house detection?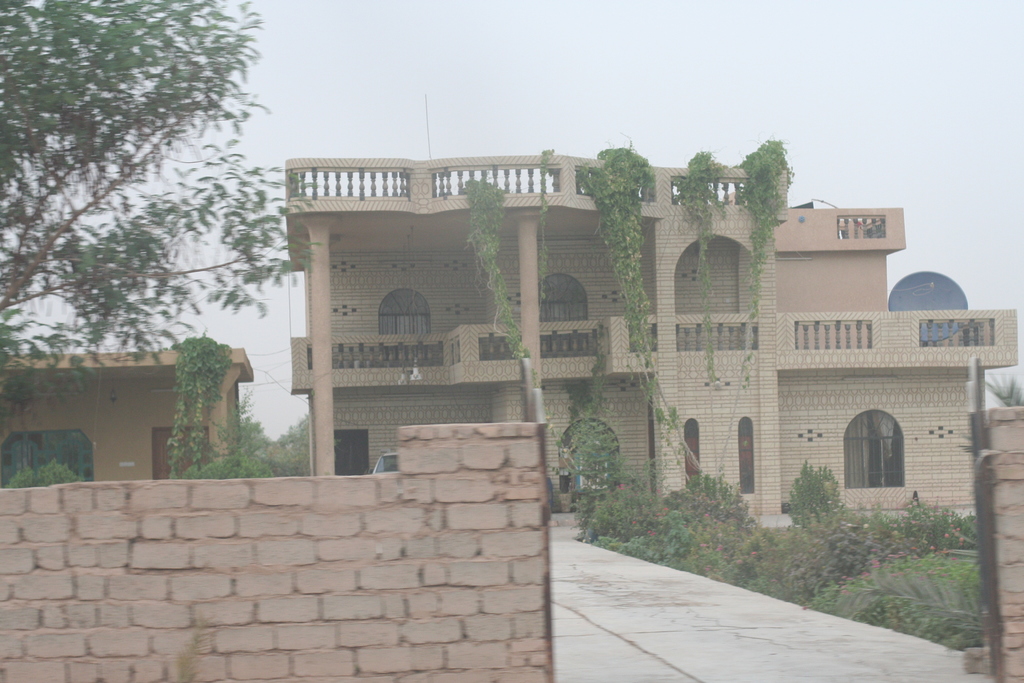
(left=273, top=121, right=976, bottom=545)
